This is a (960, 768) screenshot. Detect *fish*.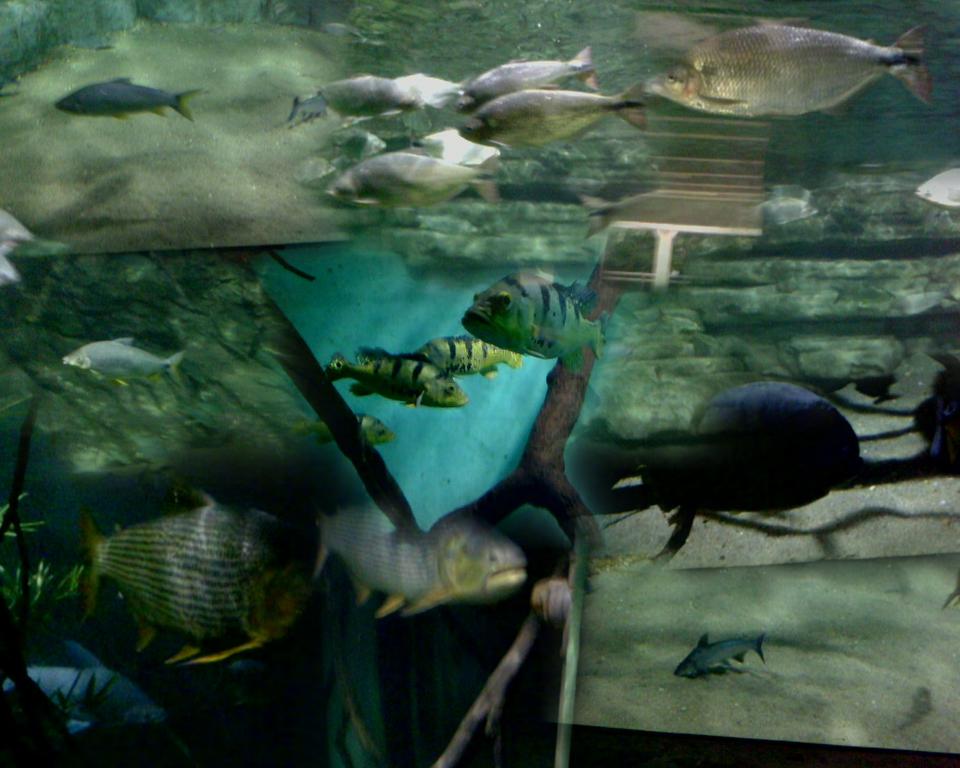
box=[64, 488, 340, 655].
